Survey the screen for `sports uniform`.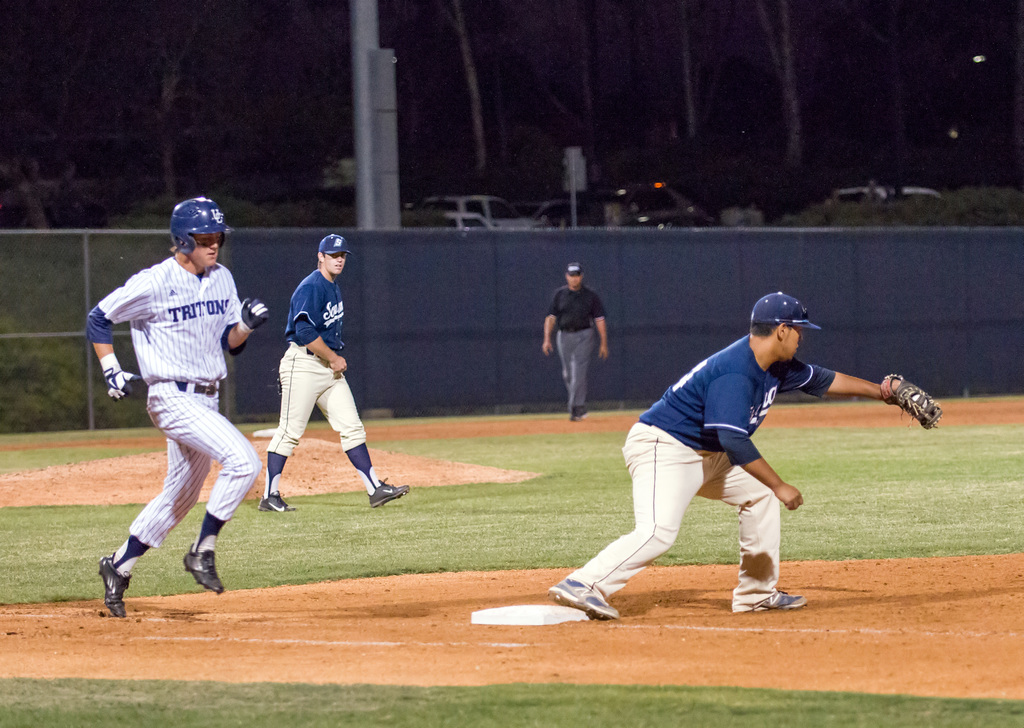
Survey found: l=80, t=200, r=262, b=621.
